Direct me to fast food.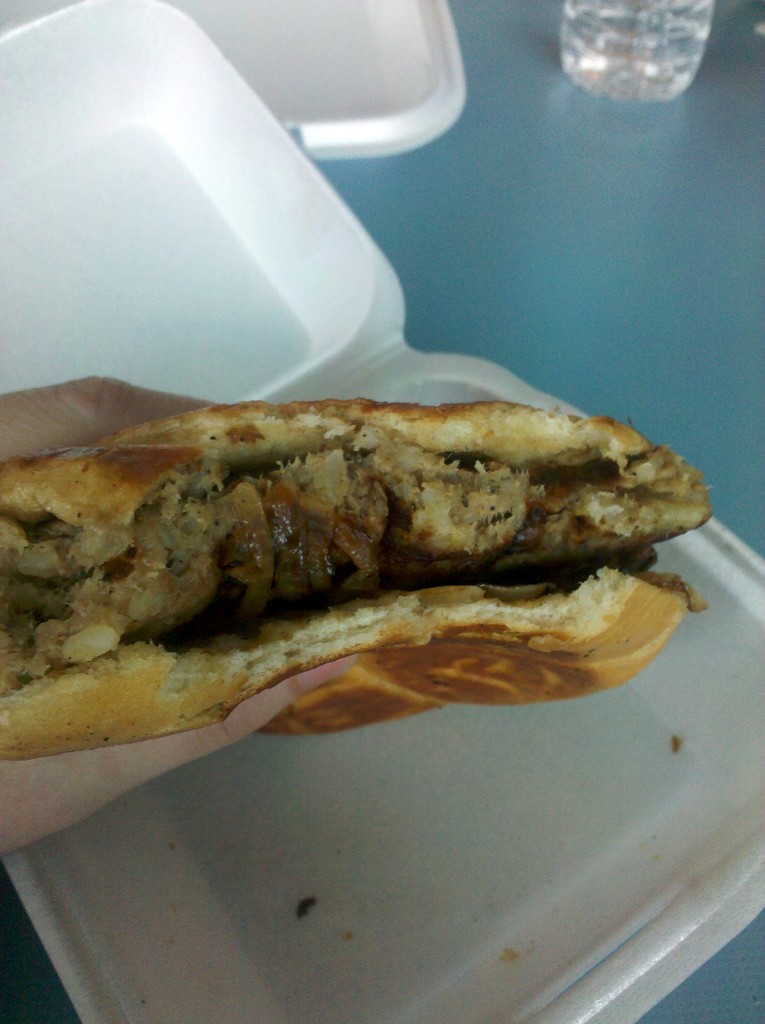
Direction: <region>0, 380, 711, 749</region>.
